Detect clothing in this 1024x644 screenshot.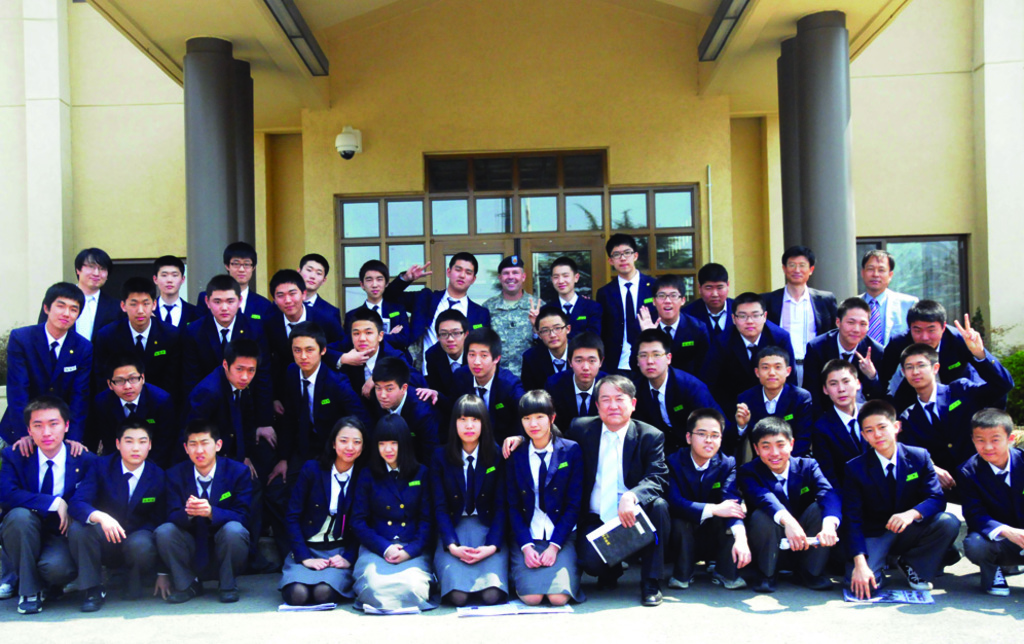
Detection: (170, 459, 257, 569).
